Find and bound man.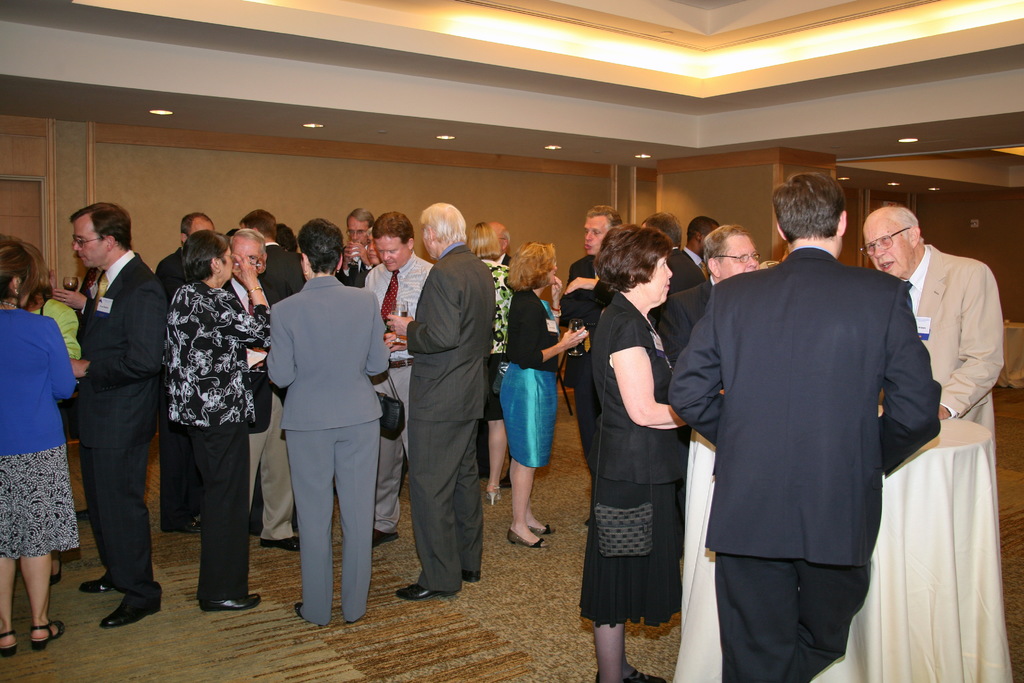
Bound: detection(365, 210, 438, 545).
